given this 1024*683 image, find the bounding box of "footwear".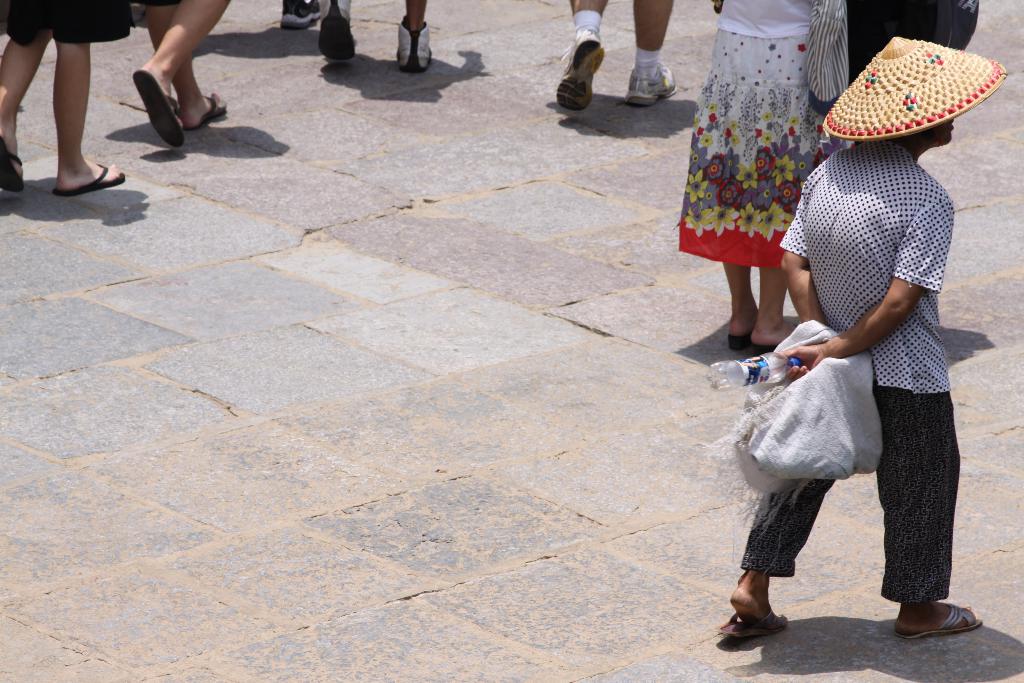
721 335 749 356.
